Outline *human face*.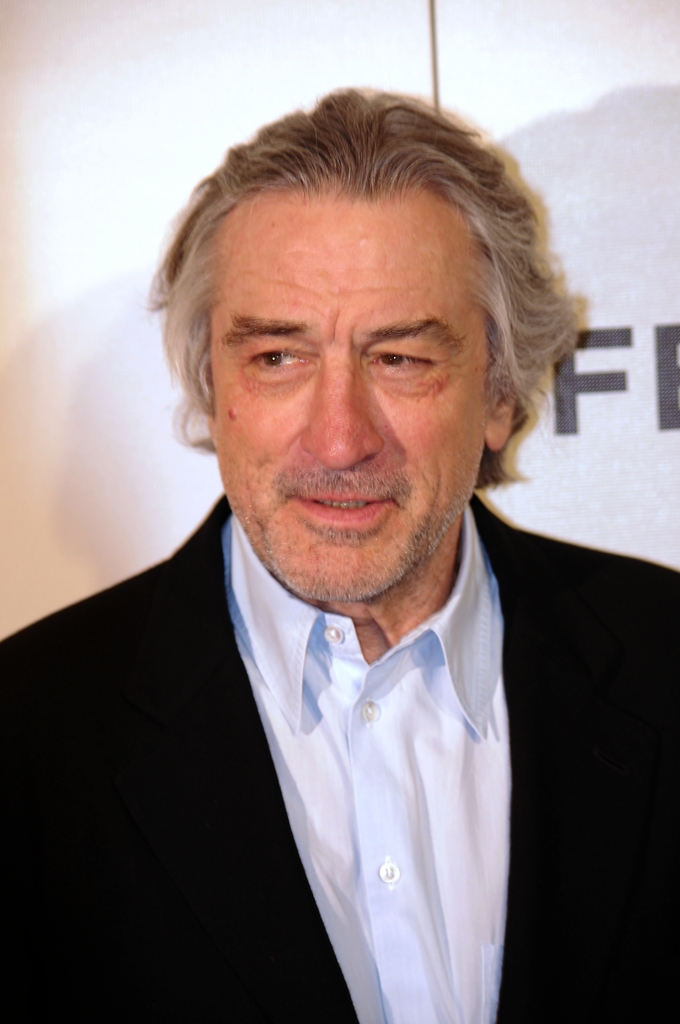
Outline: 208 194 481 603.
